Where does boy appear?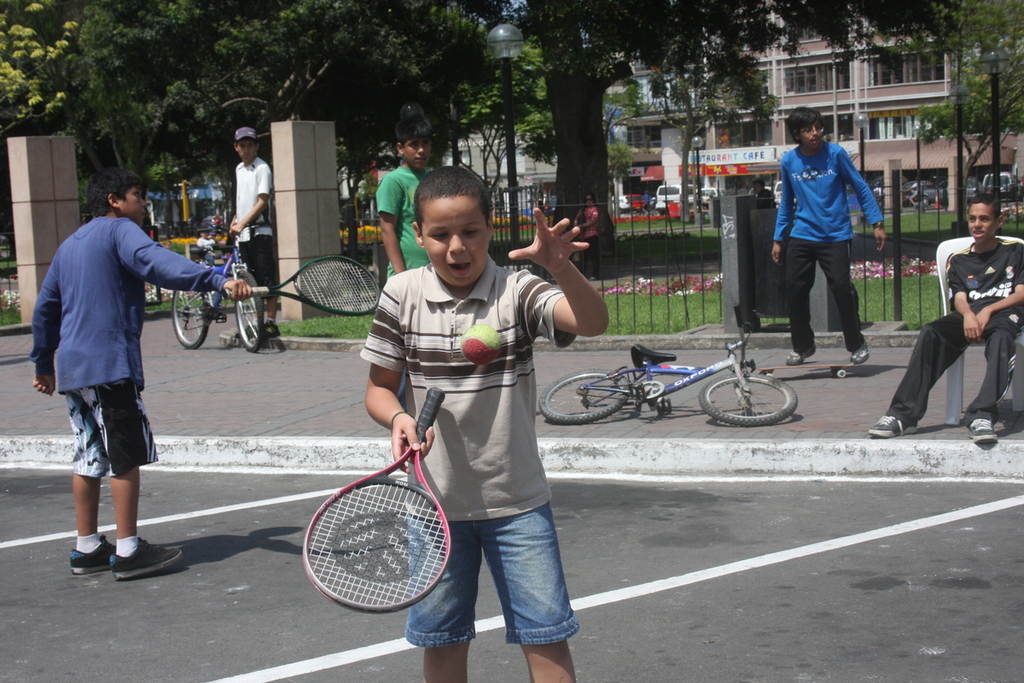
Appears at <box>765,104,893,366</box>.
